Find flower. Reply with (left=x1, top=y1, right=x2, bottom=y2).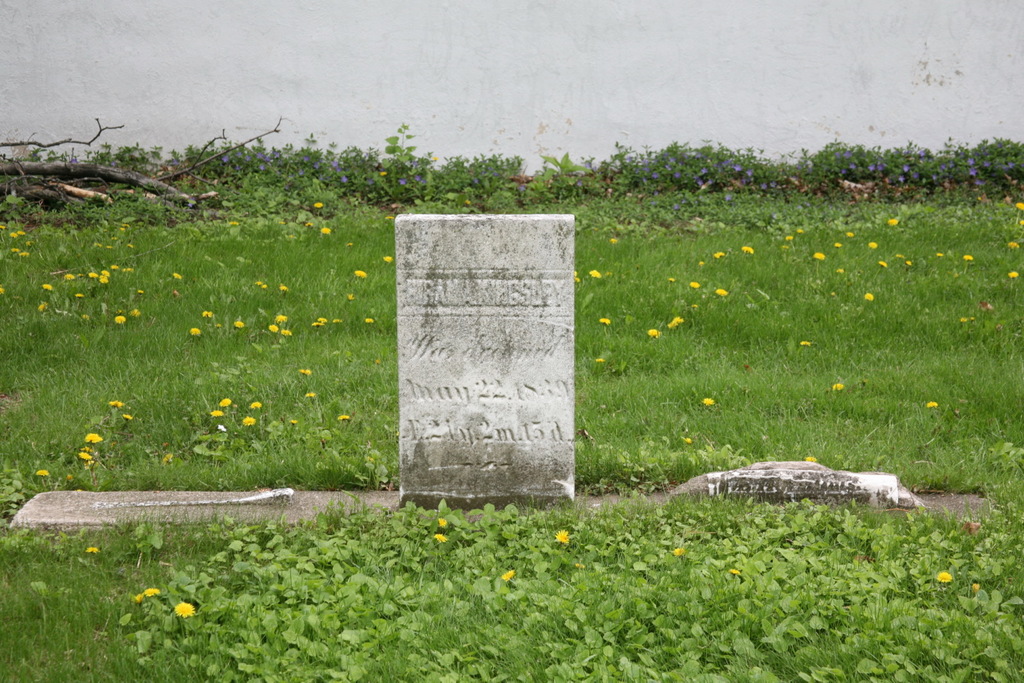
(left=139, top=586, right=161, bottom=602).
